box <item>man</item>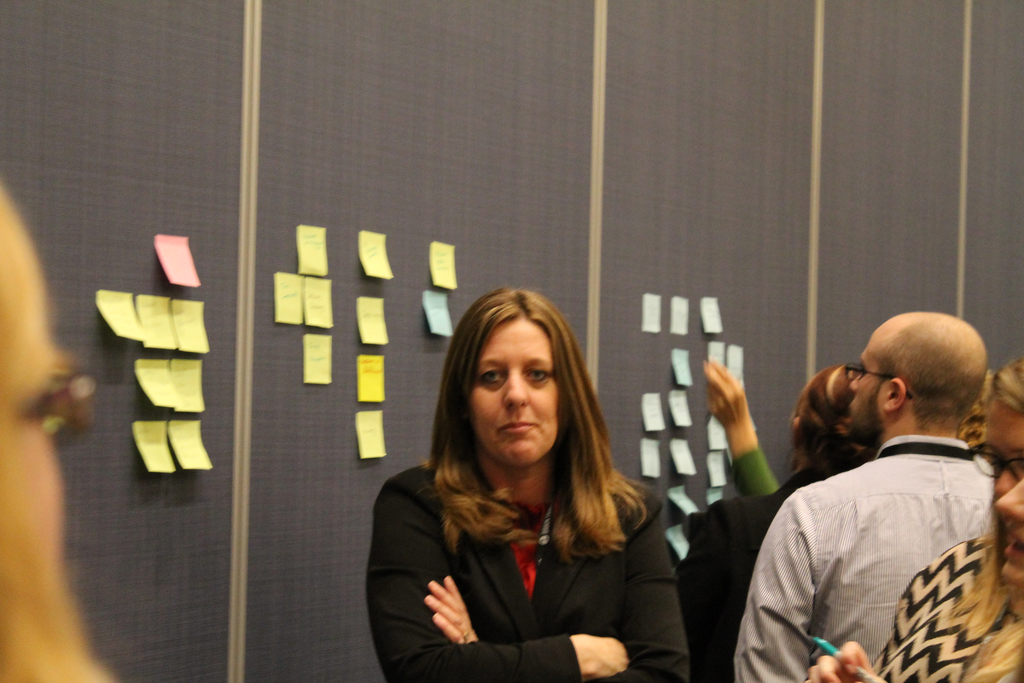
<bbox>743, 319, 1023, 670</bbox>
